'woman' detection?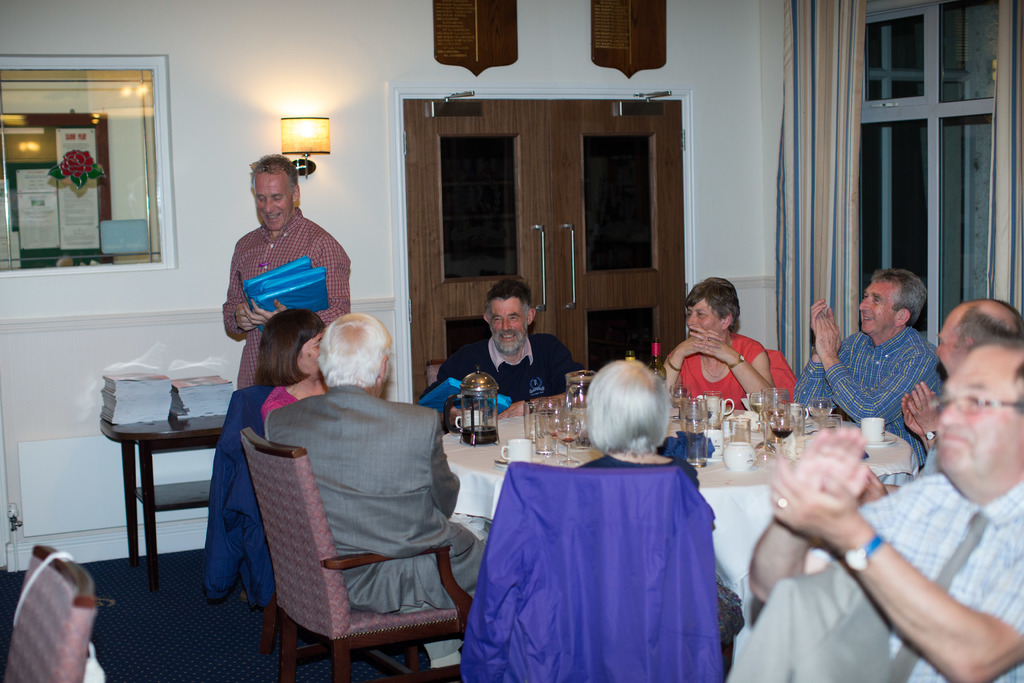
(x1=567, y1=356, x2=749, y2=646)
